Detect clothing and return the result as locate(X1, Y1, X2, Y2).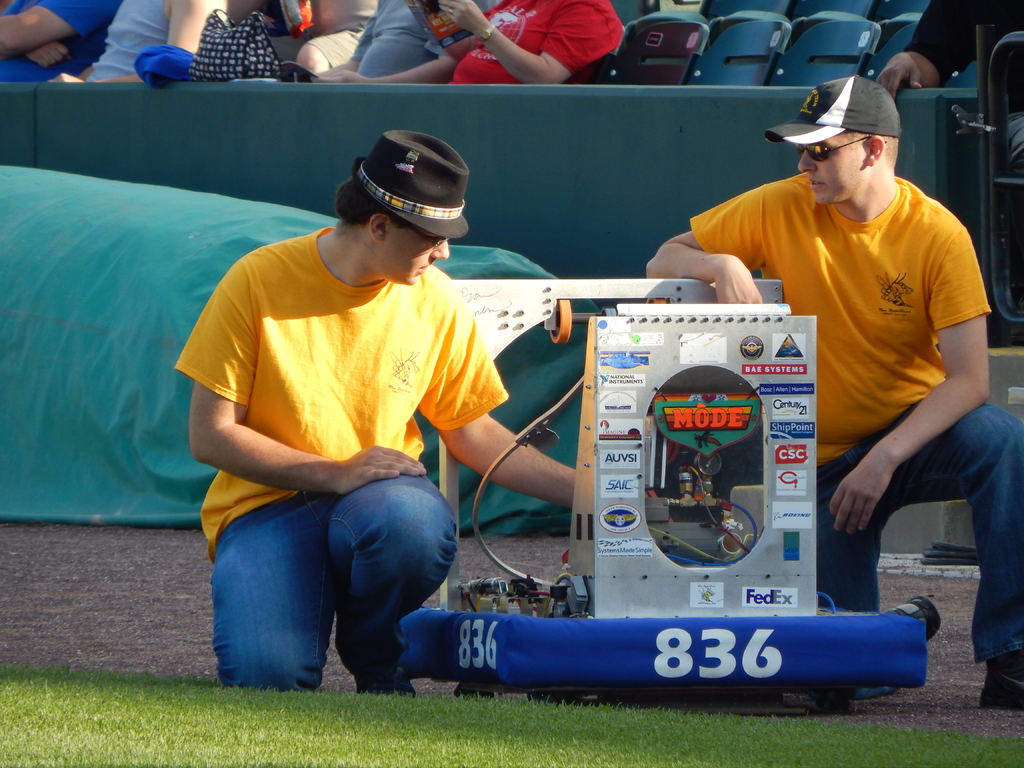
locate(173, 214, 507, 708).
